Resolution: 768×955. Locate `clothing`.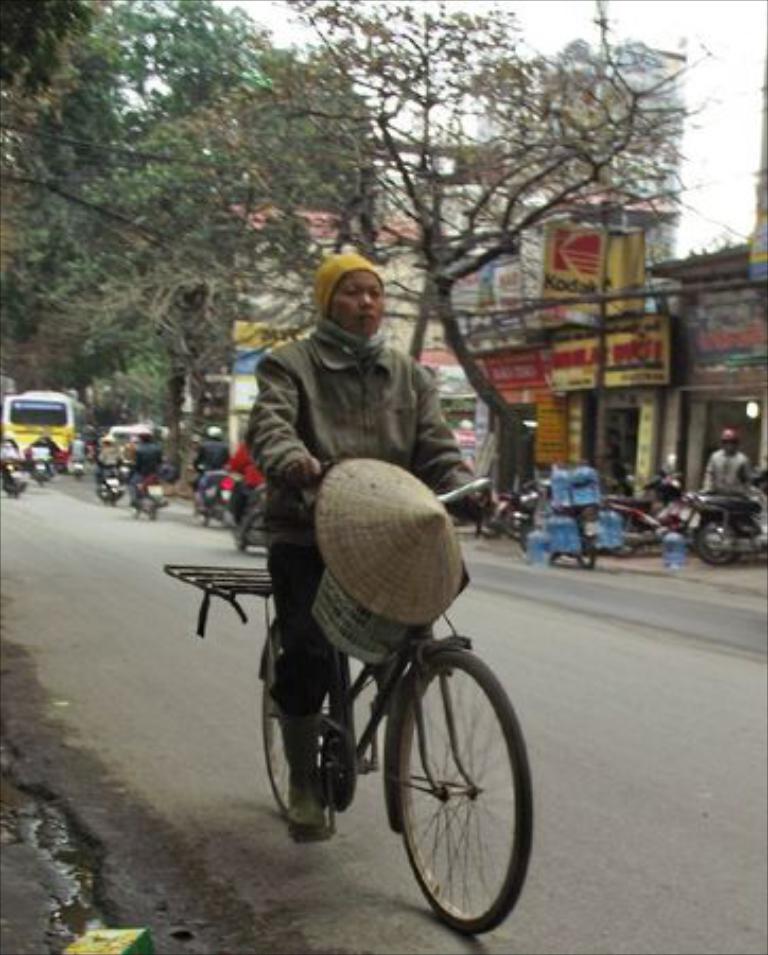
195:439:223:478.
